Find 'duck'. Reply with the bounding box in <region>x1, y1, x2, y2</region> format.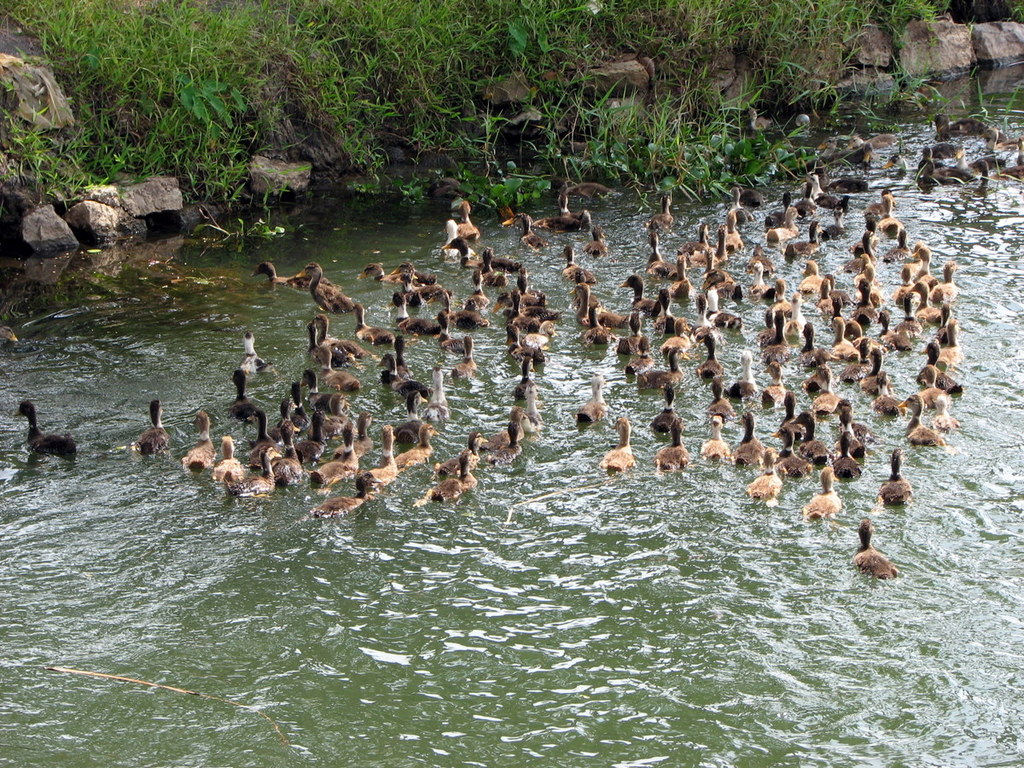
<region>448, 218, 474, 264</region>.
